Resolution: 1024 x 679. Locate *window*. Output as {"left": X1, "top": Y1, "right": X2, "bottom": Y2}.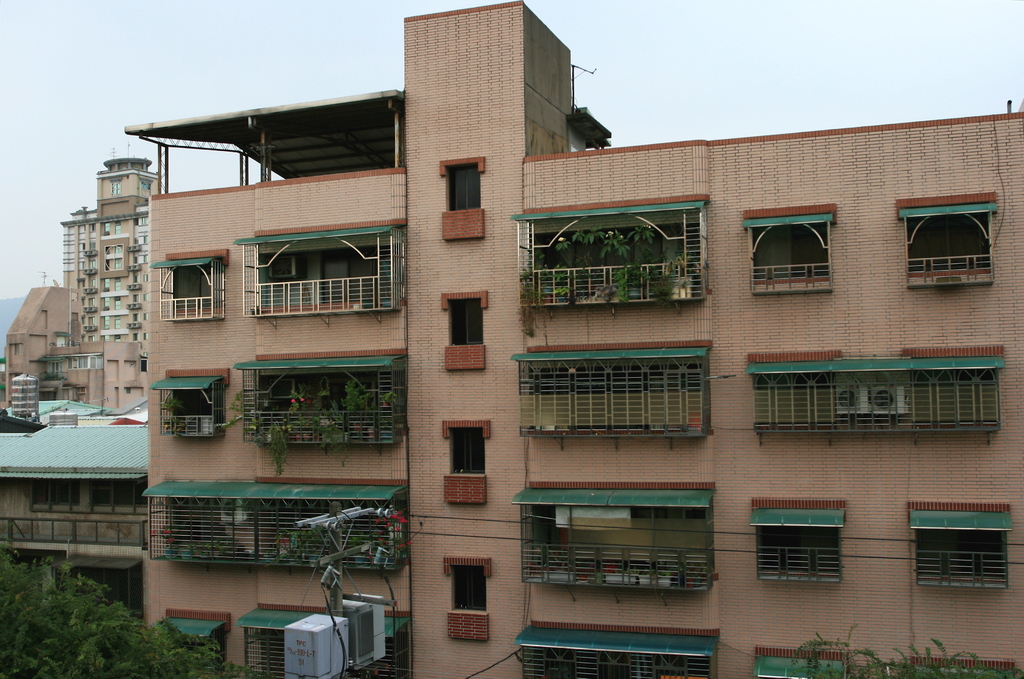
{"left": 757, "top": 506, "right": 833, "bottom": 589}.
